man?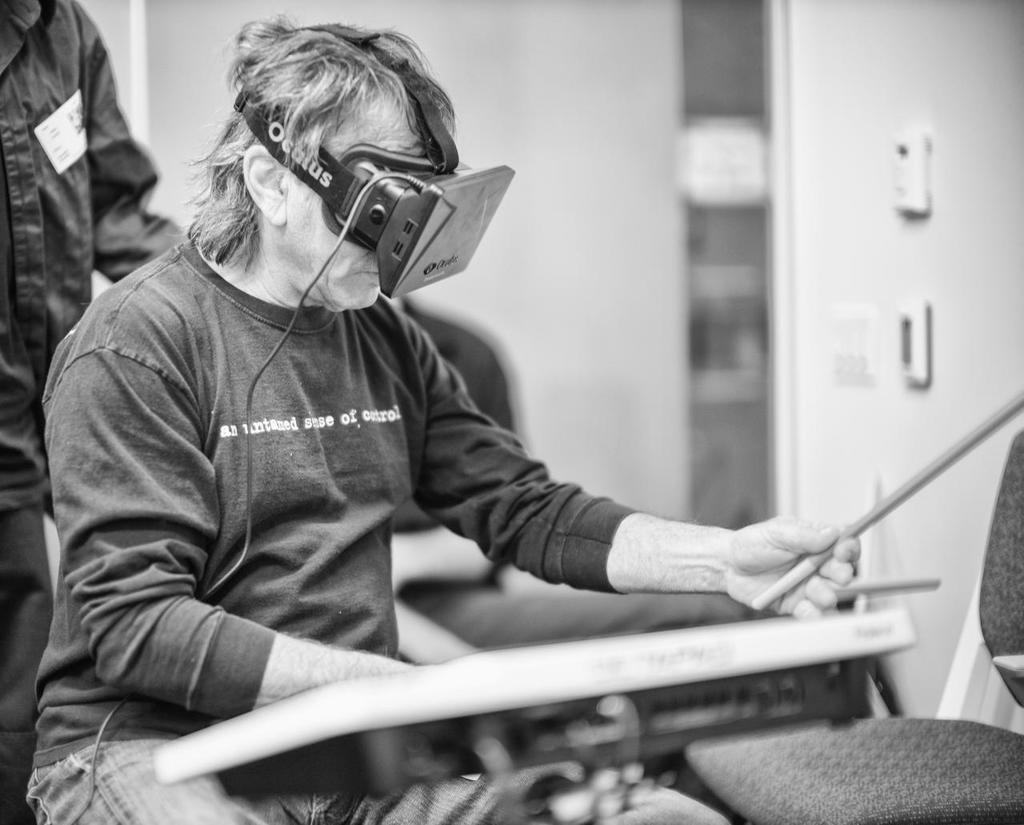
{"left": 0, "top": 0, "right": 194, "bottom": 824}
